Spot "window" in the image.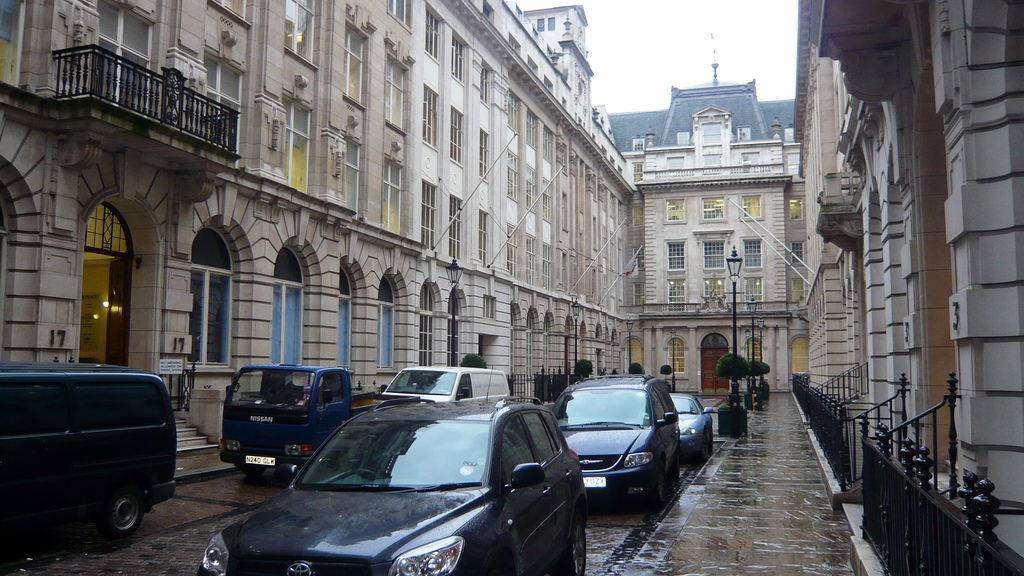
"window" found at <region>509, 151, 518, 198</region>.
